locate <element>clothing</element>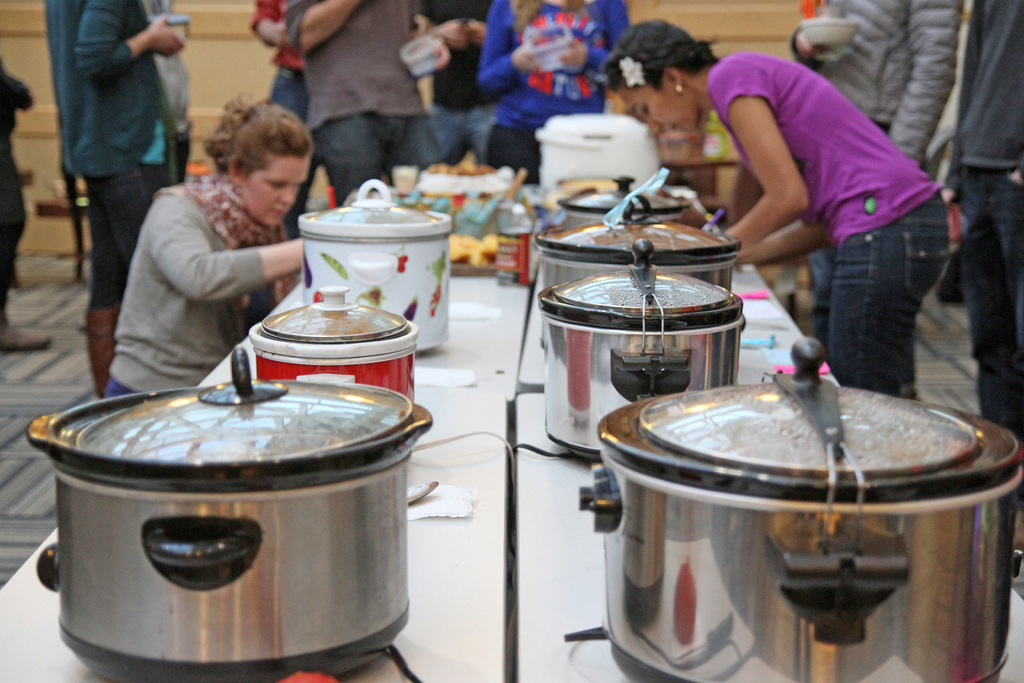
702:49:948:398
